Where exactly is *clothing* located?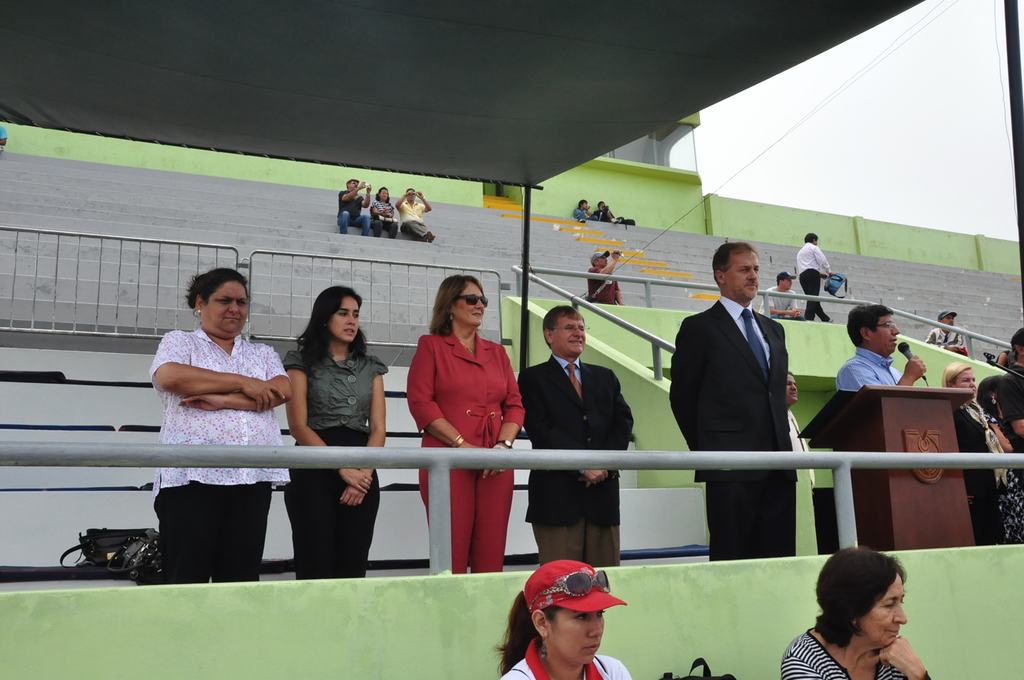
Its bounding box is bbox=[517, 354, 637, 580].
